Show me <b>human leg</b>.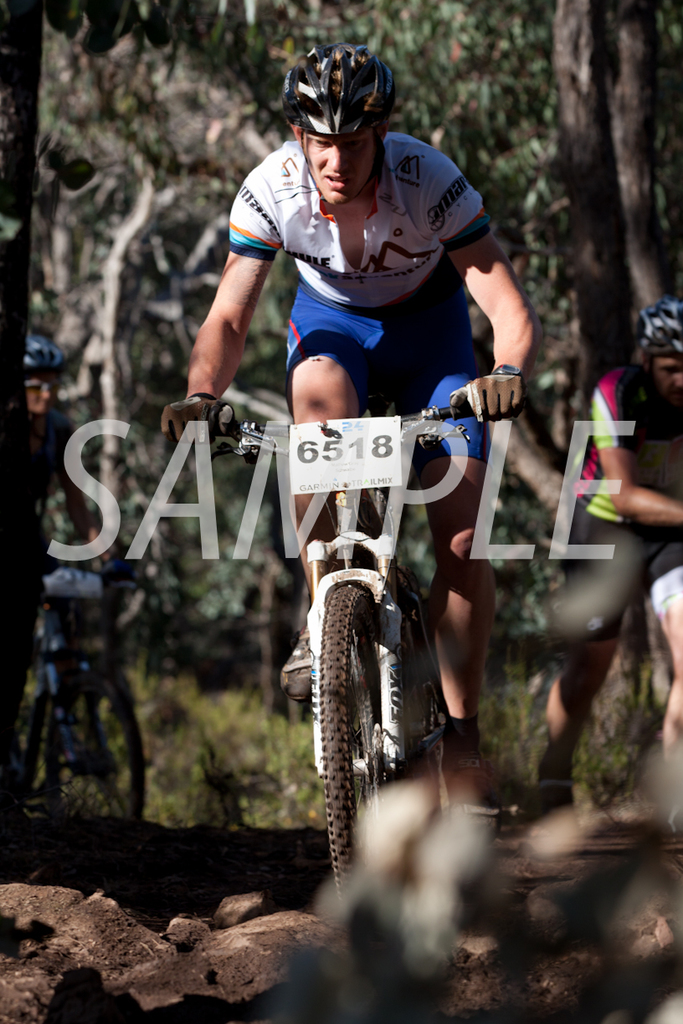
<b>human leg</b> is here: l=277, t=293, r=388, b=703.
